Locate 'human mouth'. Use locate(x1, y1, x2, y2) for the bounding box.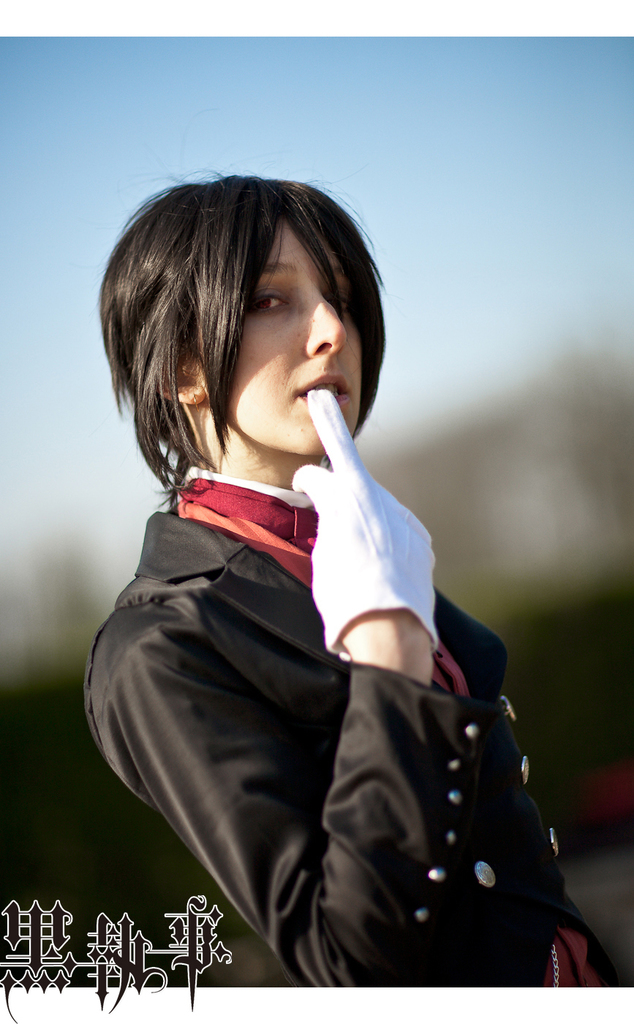
locate(299, 375, 350, 407).
